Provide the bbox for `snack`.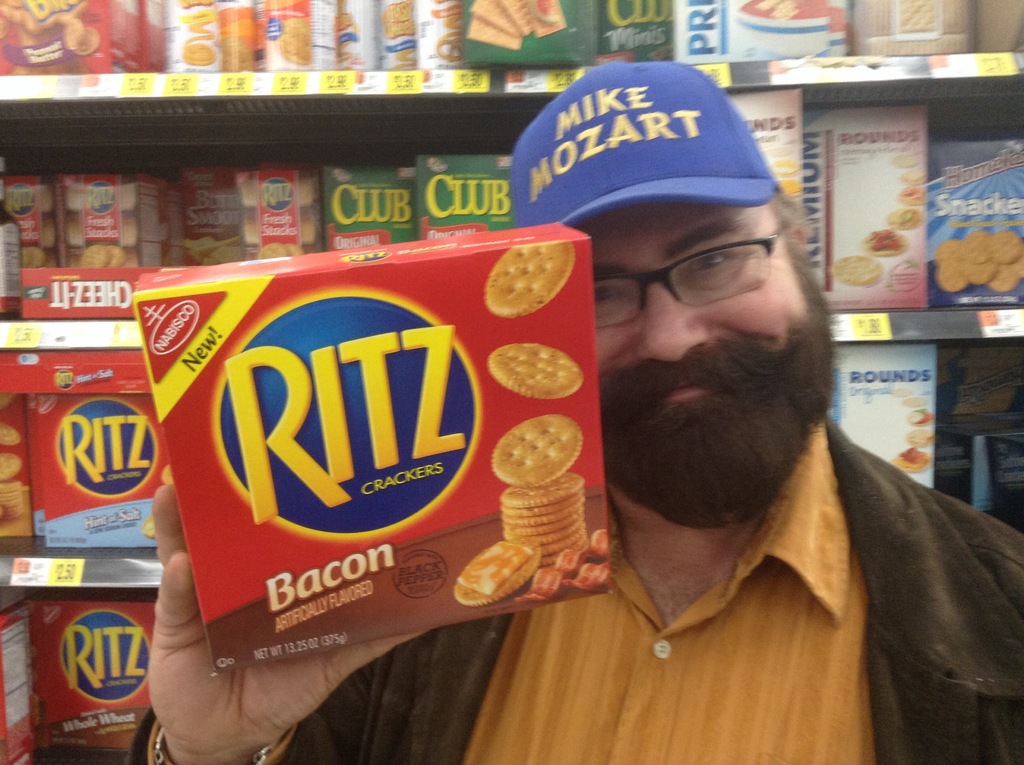
box=[0, 456, 22, 481].
